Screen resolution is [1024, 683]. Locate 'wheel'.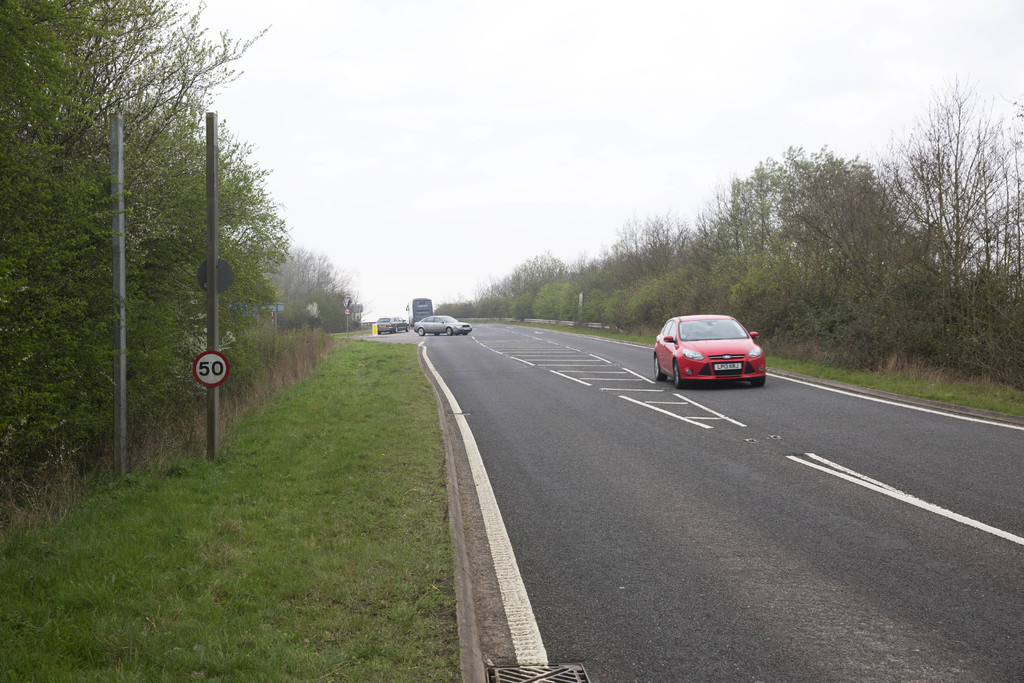
bbox=(417, 327, 430, 334).
